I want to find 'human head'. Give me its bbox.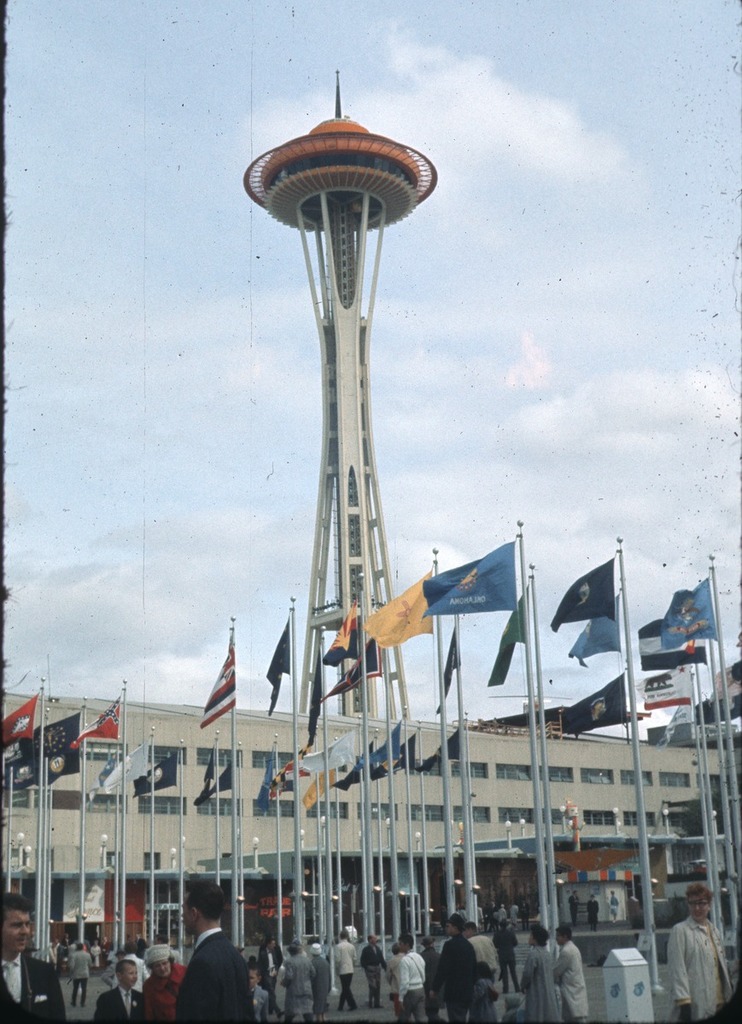
(400, 934, 411, 956).
